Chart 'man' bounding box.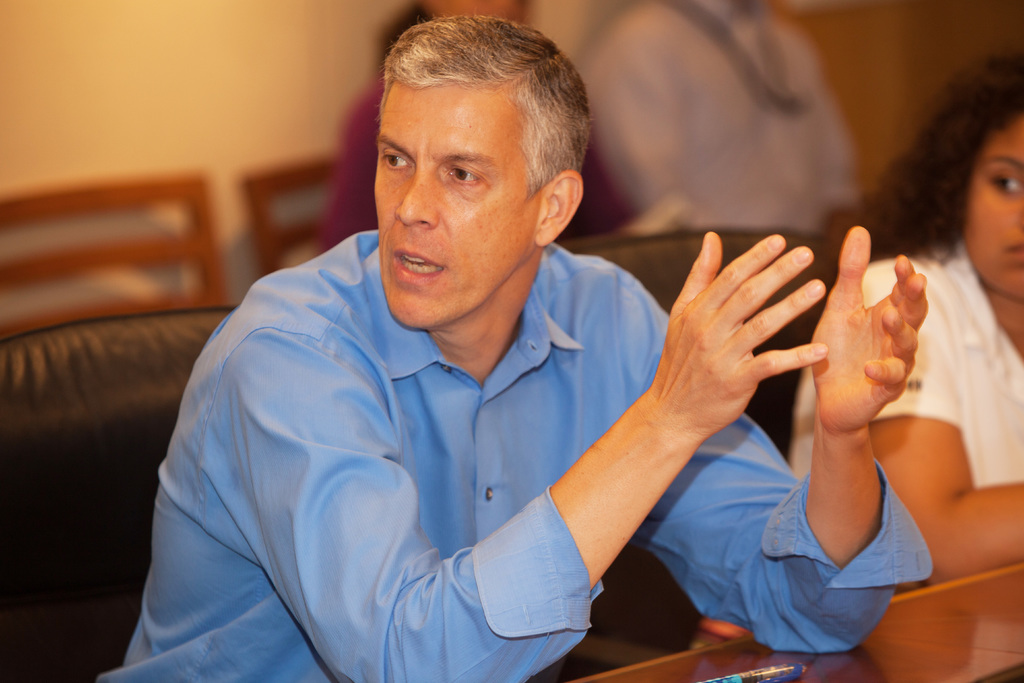
Charted: [563, 0, 858, 227].
